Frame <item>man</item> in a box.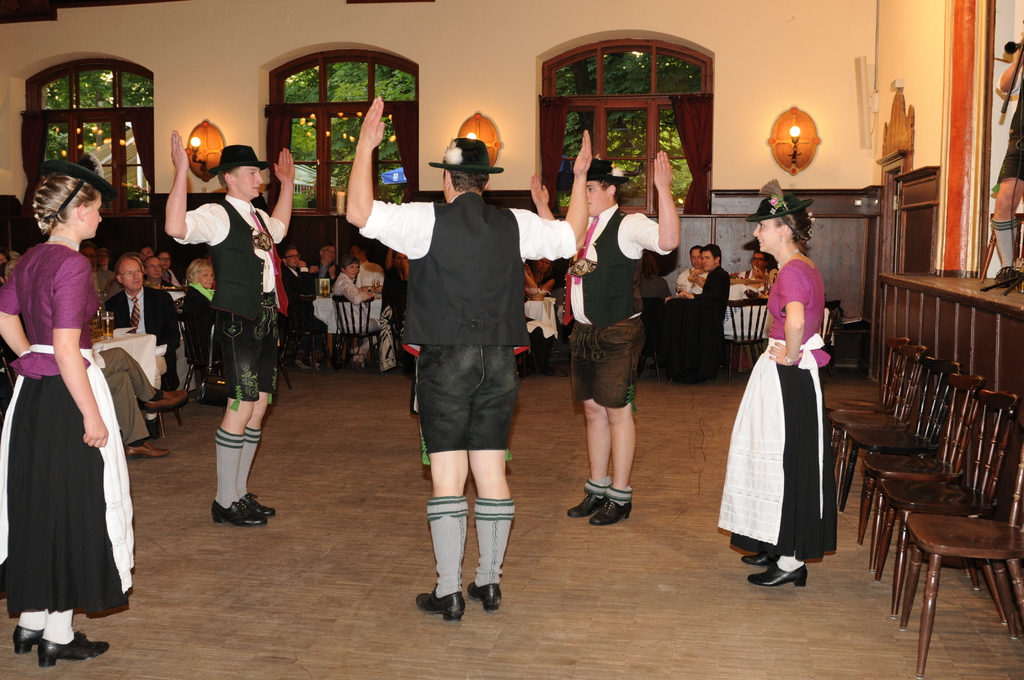
[x1=564, y1=148, x2=675, y2=529].
